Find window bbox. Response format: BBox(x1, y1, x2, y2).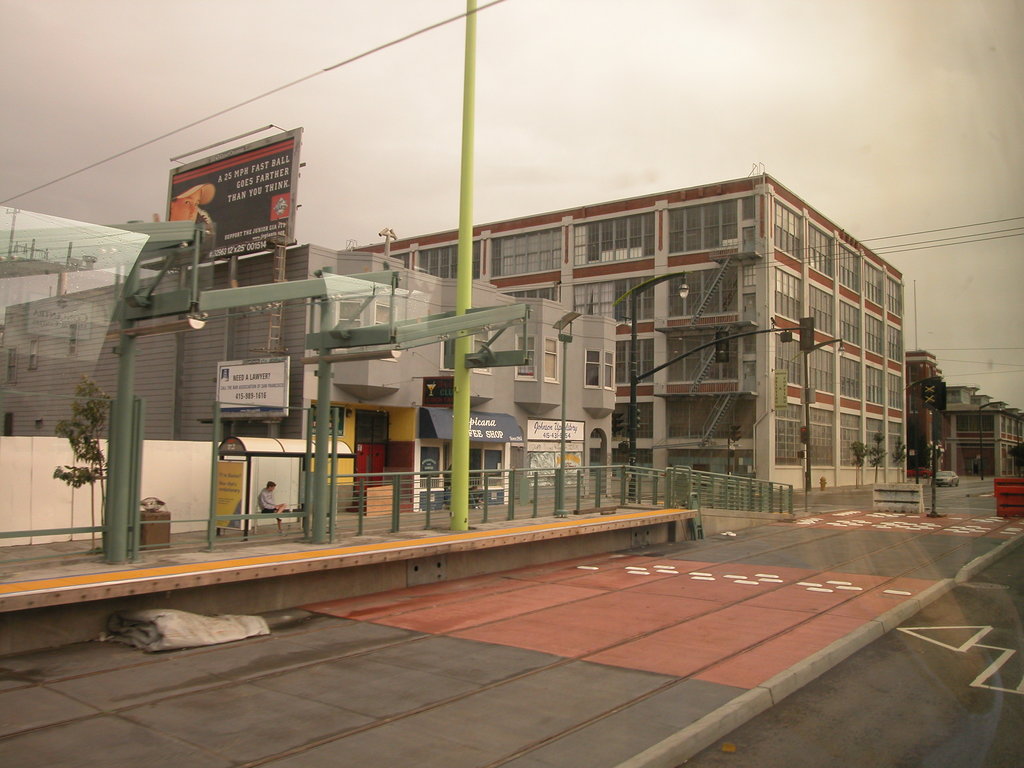
BBox(668, 396, 733, 437).
